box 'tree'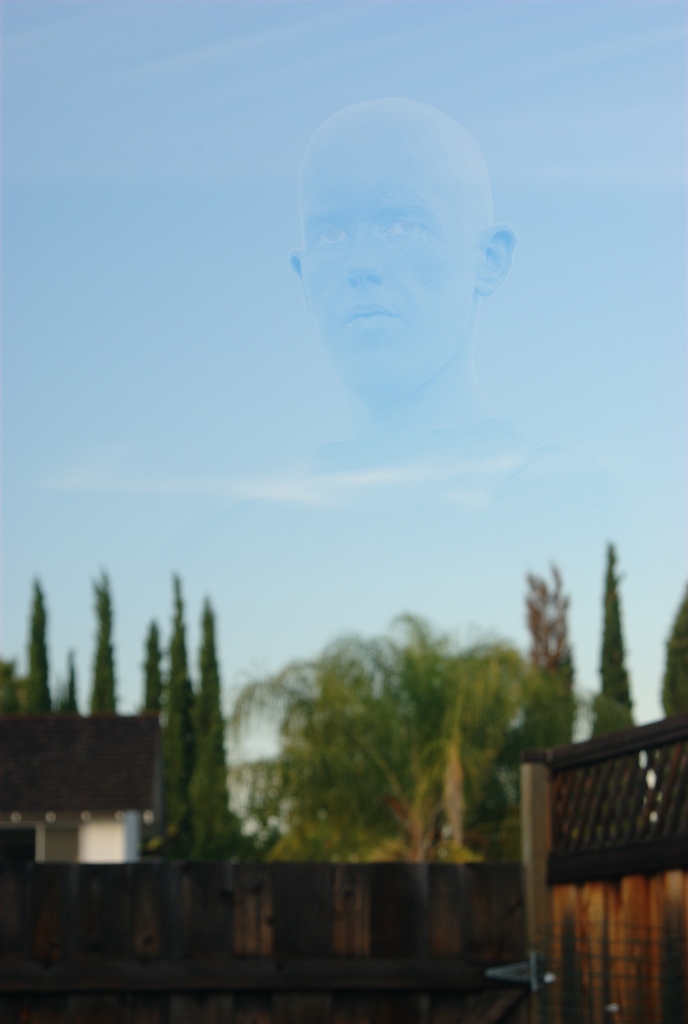
[584, 538, 639, 735]
